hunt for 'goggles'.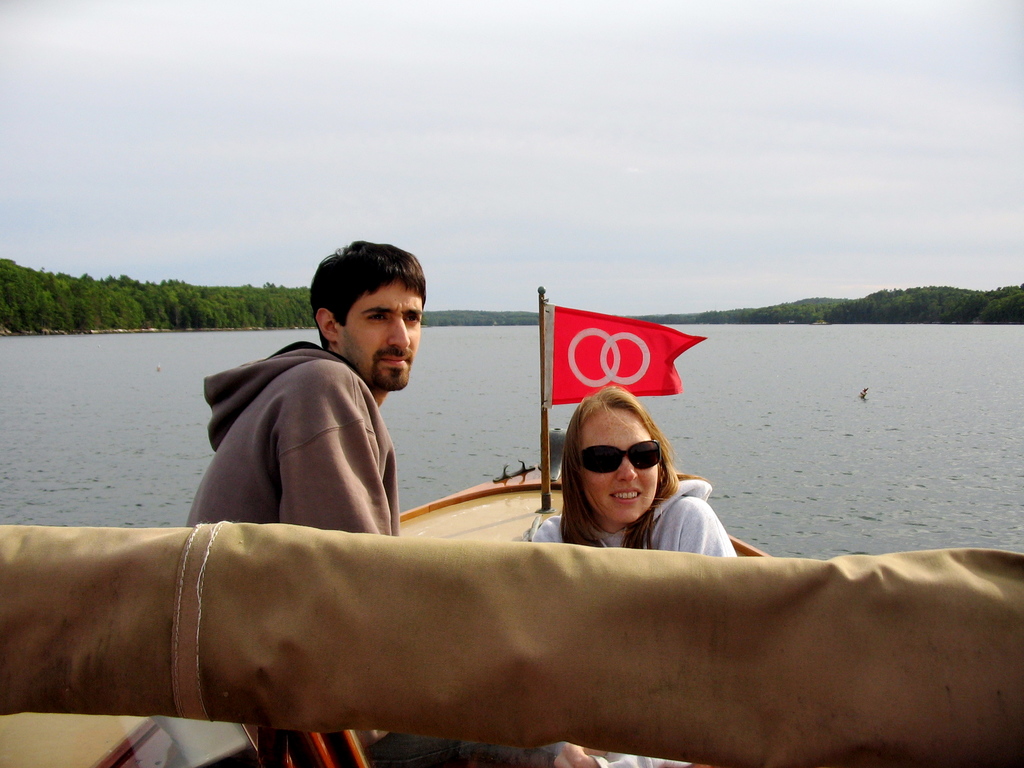
Hunted down at 573, 433, 662, 479.
